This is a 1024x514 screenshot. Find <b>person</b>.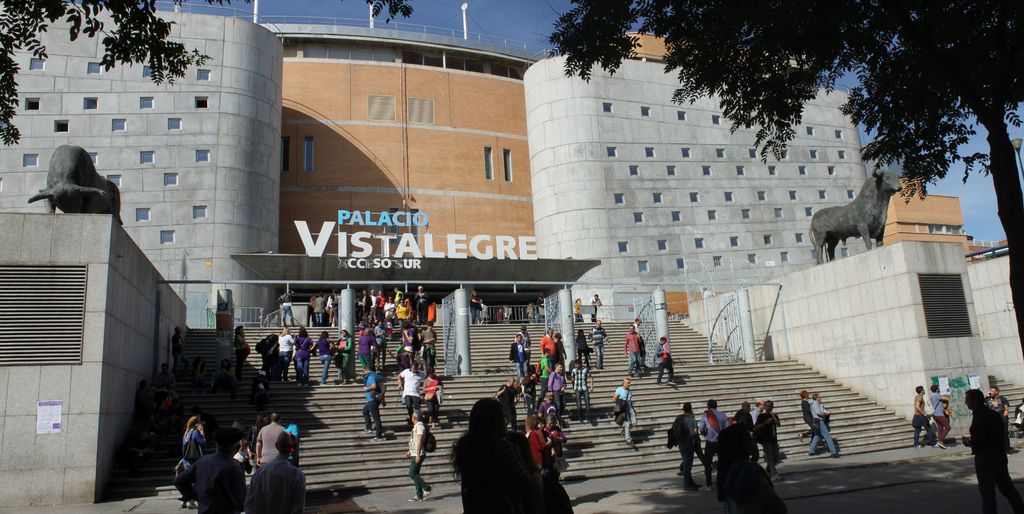
Bounding box: 580 320 612 371.
